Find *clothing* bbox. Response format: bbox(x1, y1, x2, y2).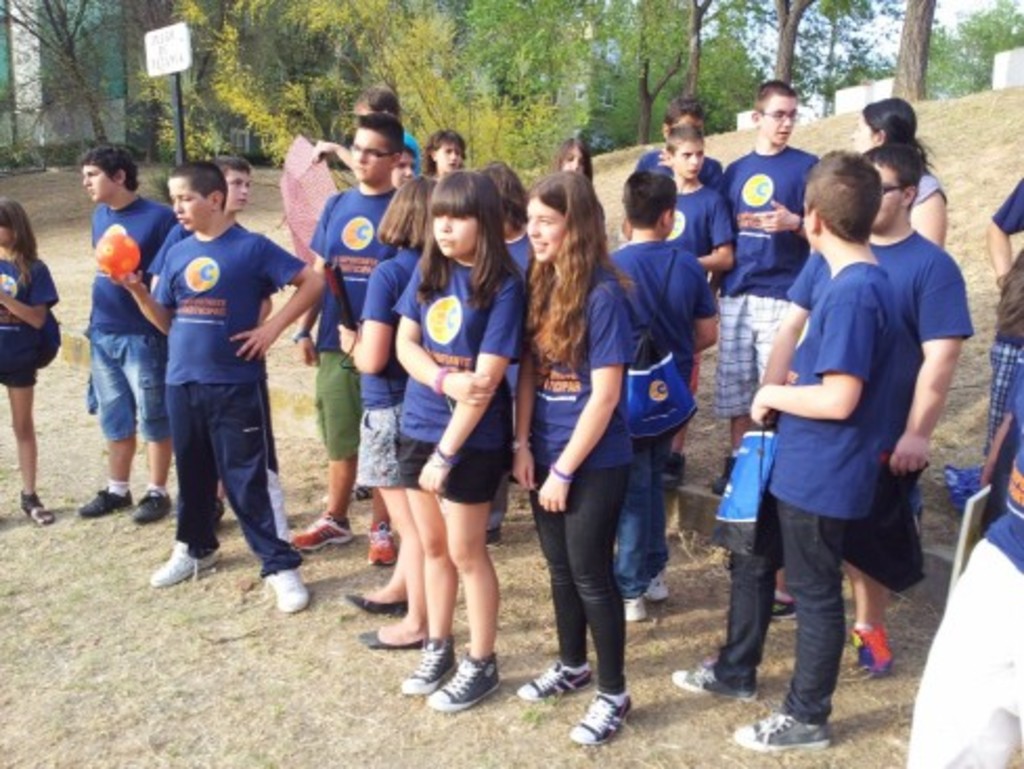
bbox(82, 197, 176, 446).
